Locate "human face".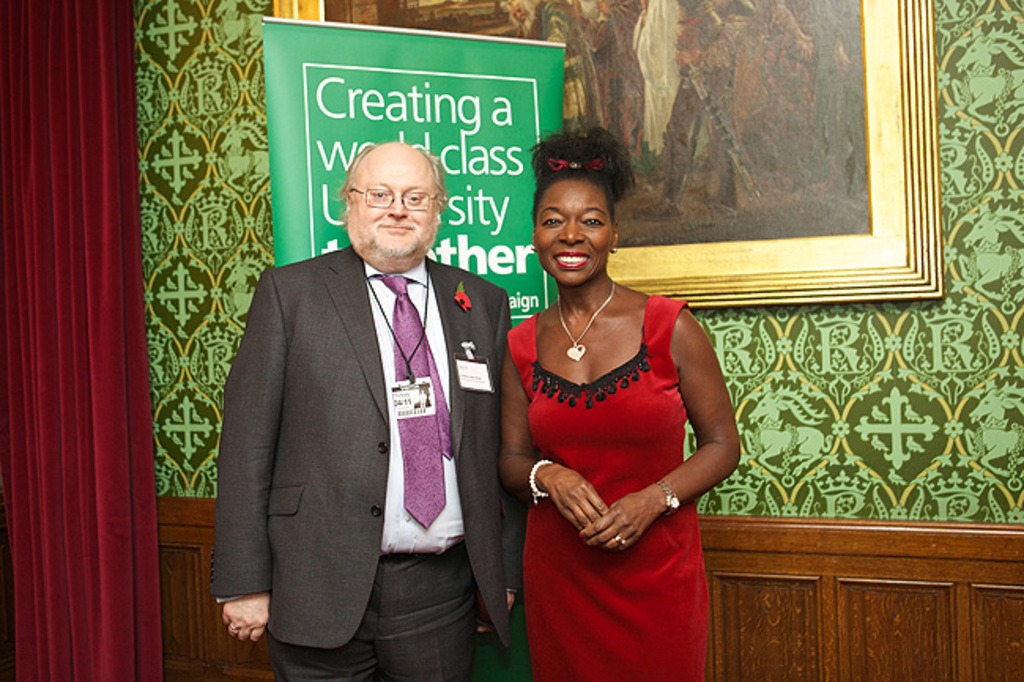
Bounding box: (342, 146, 433, 269).
